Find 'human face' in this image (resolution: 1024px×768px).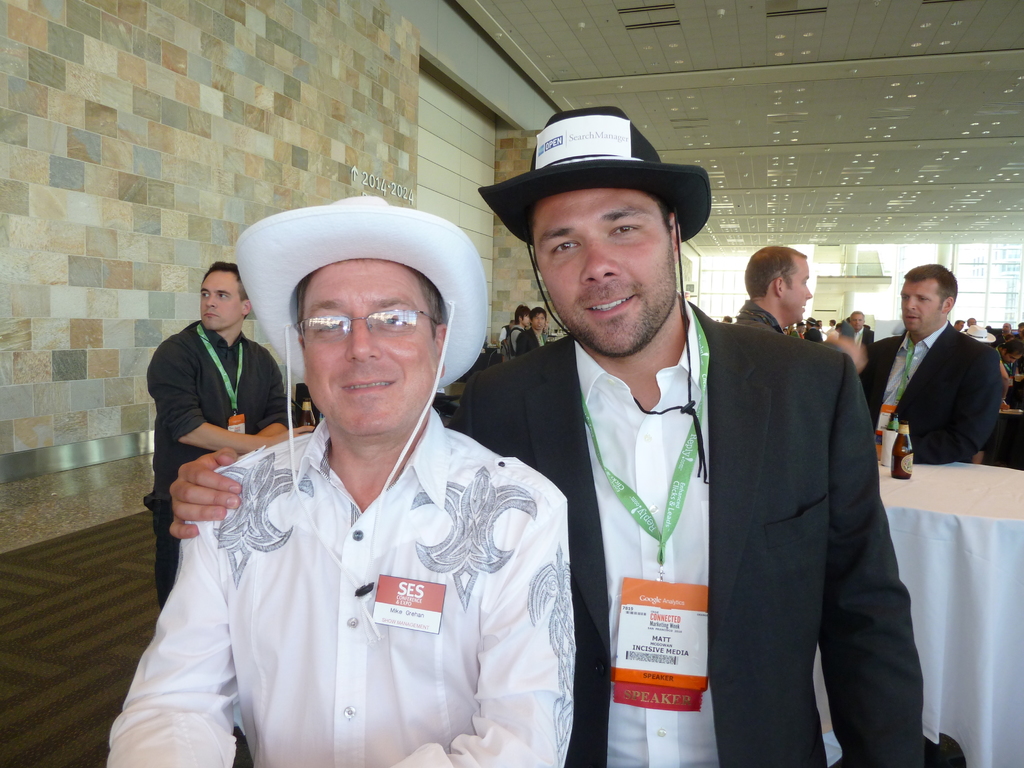
pyautogui.locateOnScreen(852, 315, 863, 333).
